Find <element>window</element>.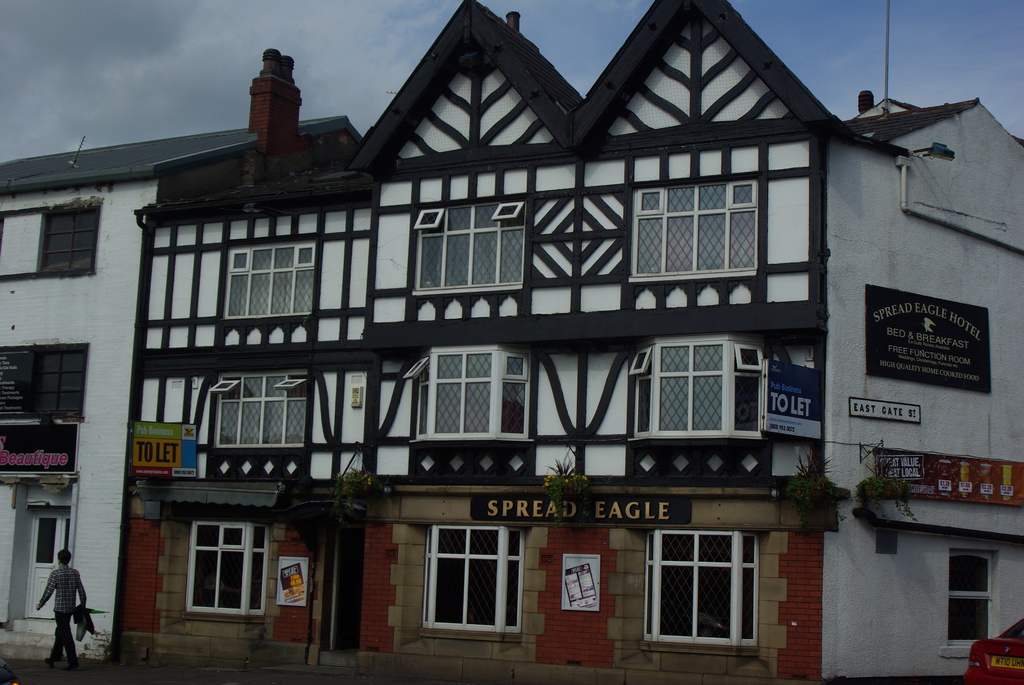
box=[211, 239, 315, 324].
